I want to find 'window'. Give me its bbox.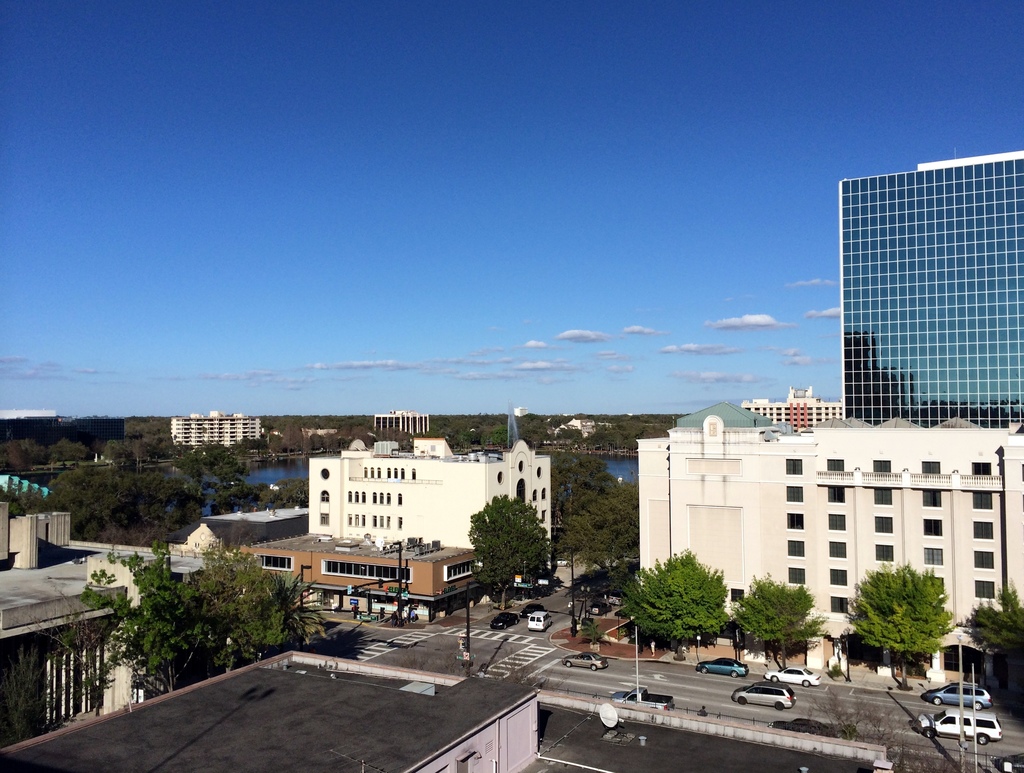
[347, 492, 353, 502].
